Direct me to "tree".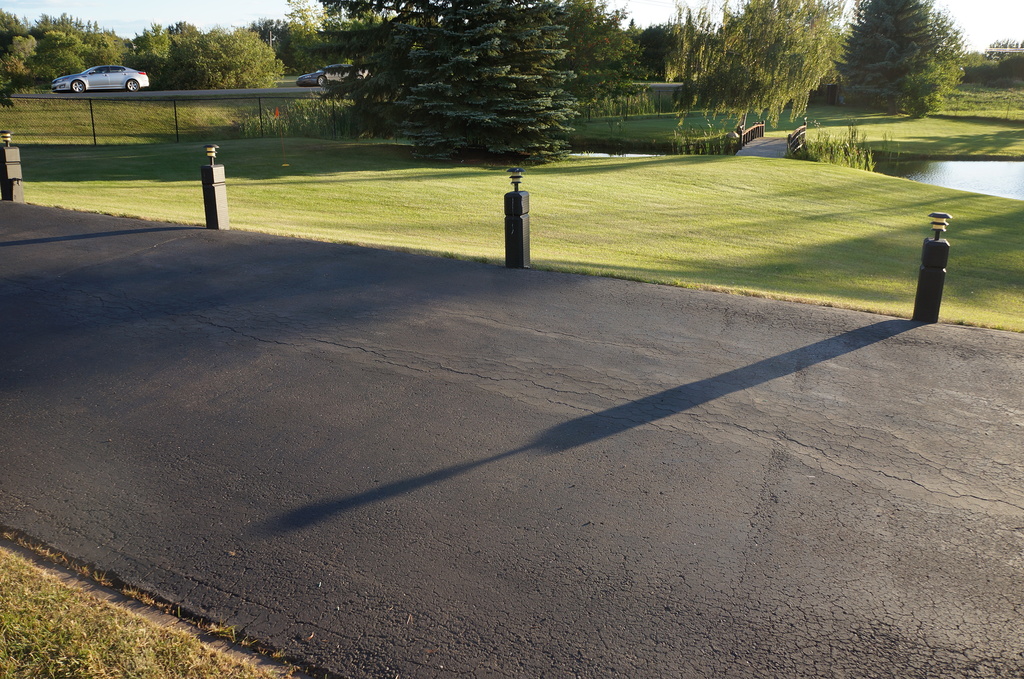
Direction: locate(661, 0, 860, 129).
